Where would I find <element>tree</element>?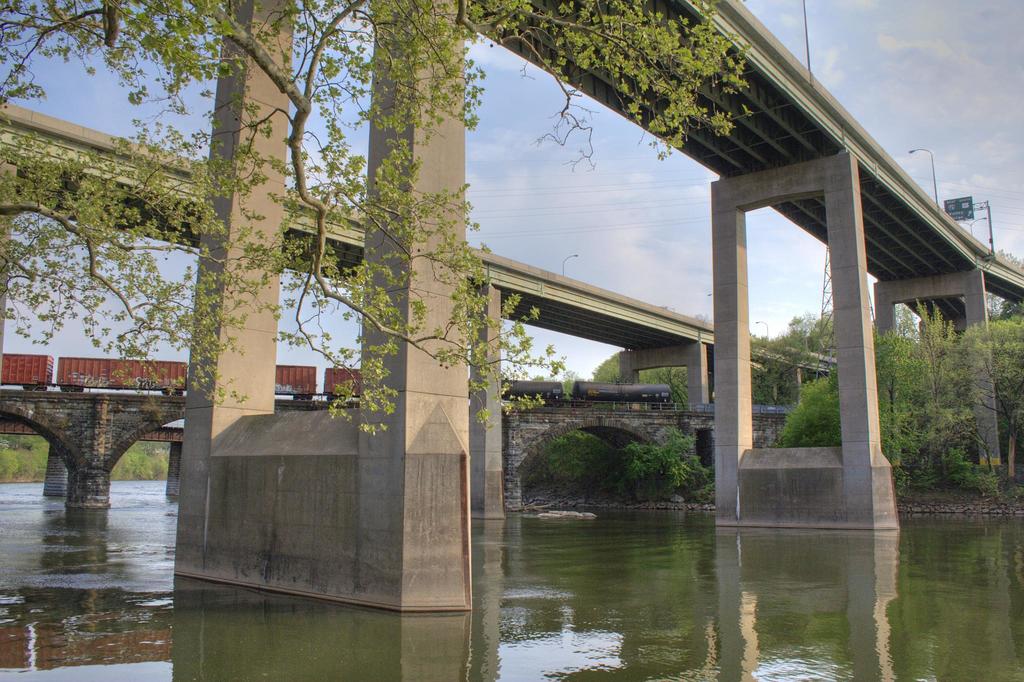
At detection(849, 327, 936, 479).
